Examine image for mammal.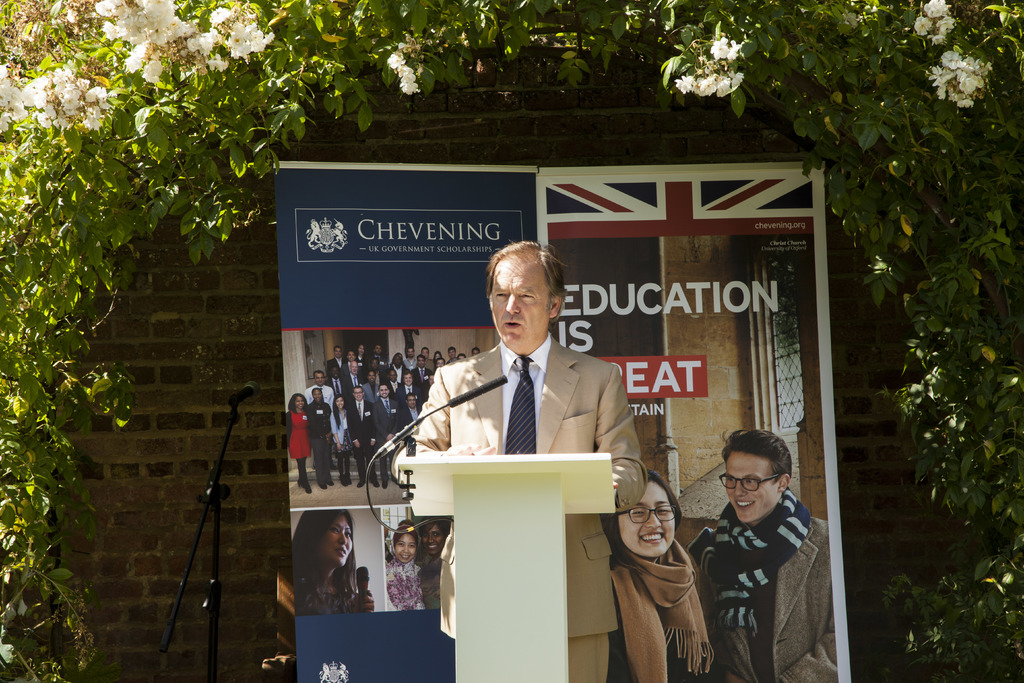
Examination result: locate(685, 432, 836, 682).
